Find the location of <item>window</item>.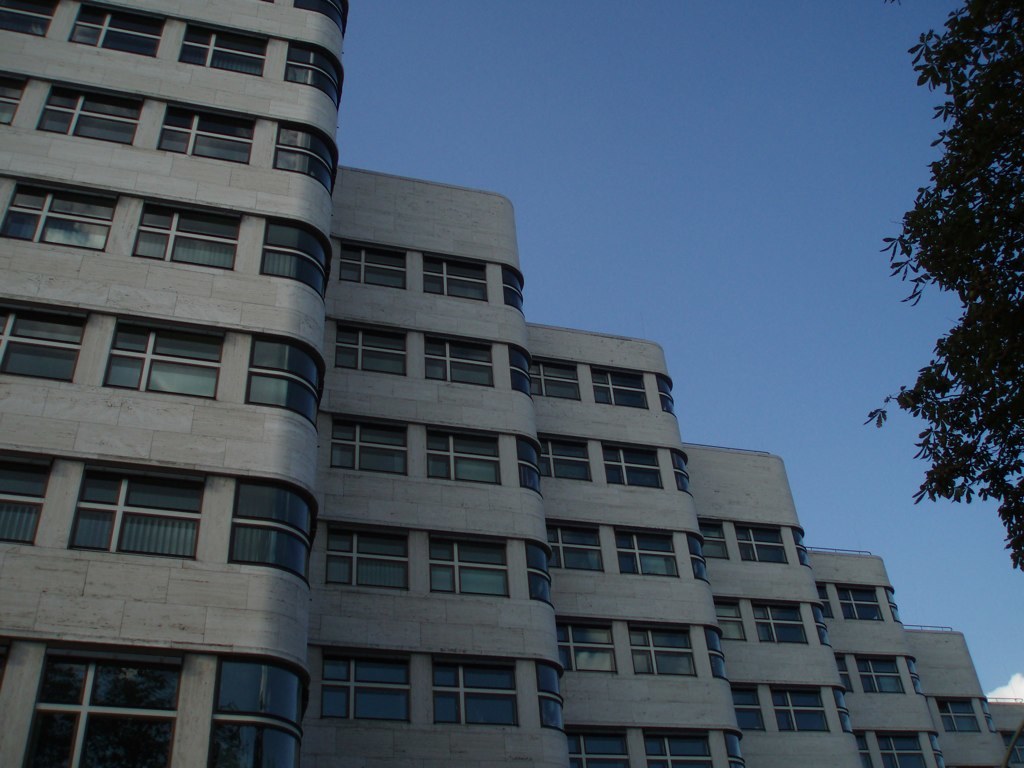
Location: x1=690, y1=625, x2=727, y2=680.
